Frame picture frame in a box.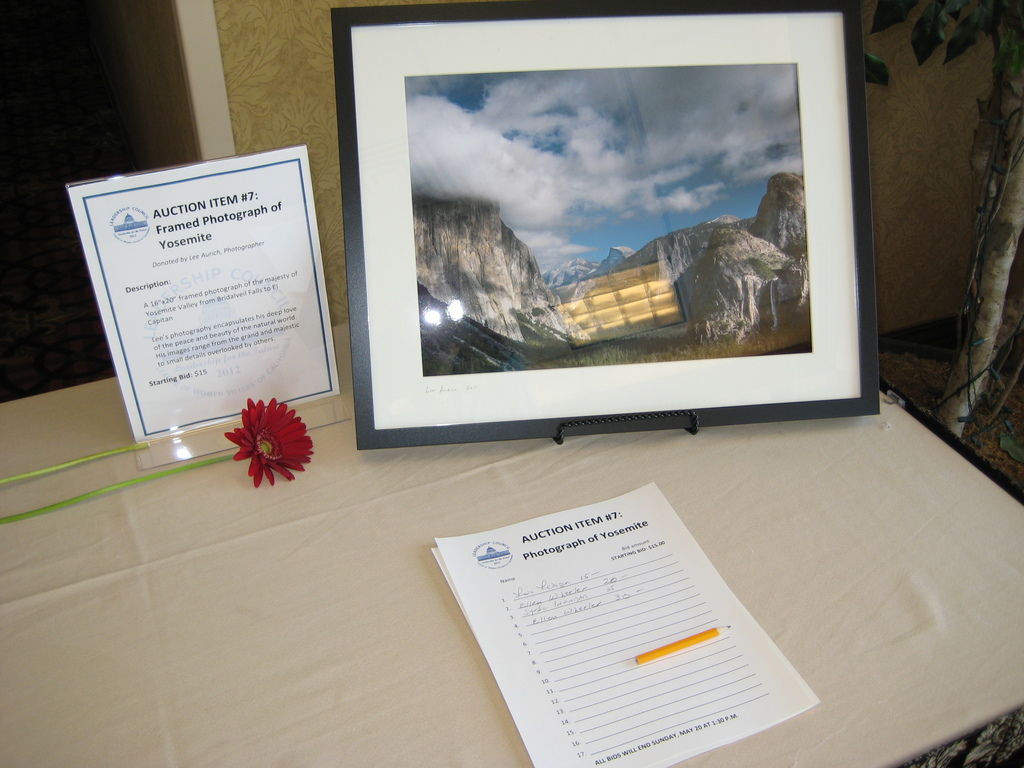
(x1=329, y1=0, x2=879, y2=458).
